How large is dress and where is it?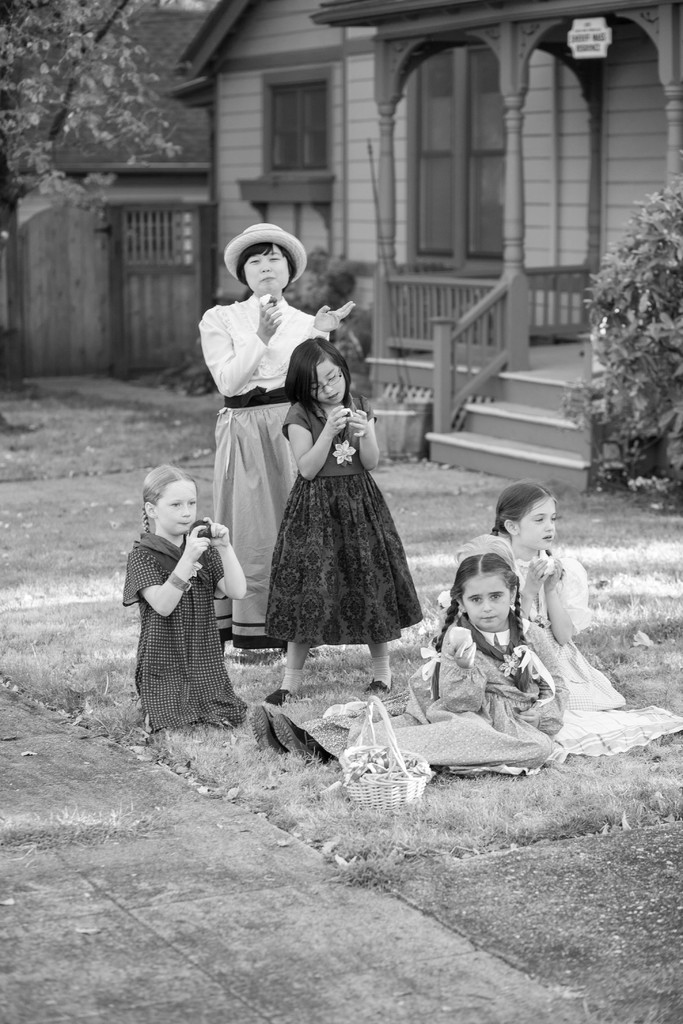
Bounding box: 262 622 573 778.
